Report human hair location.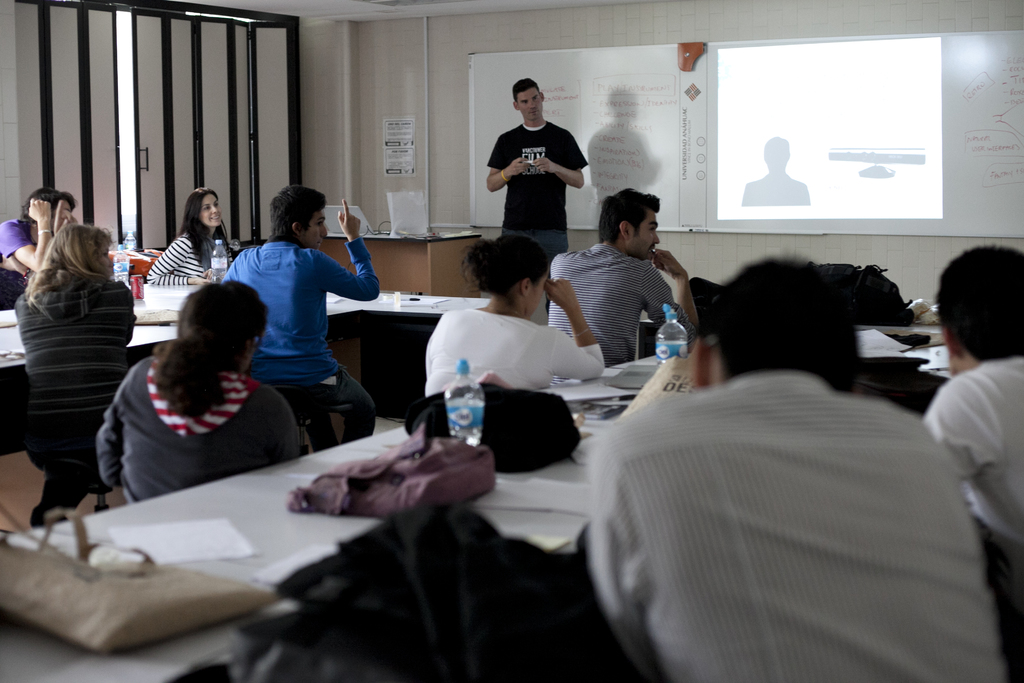
Report: [left=152, top=280, right=272, bottom=422].
